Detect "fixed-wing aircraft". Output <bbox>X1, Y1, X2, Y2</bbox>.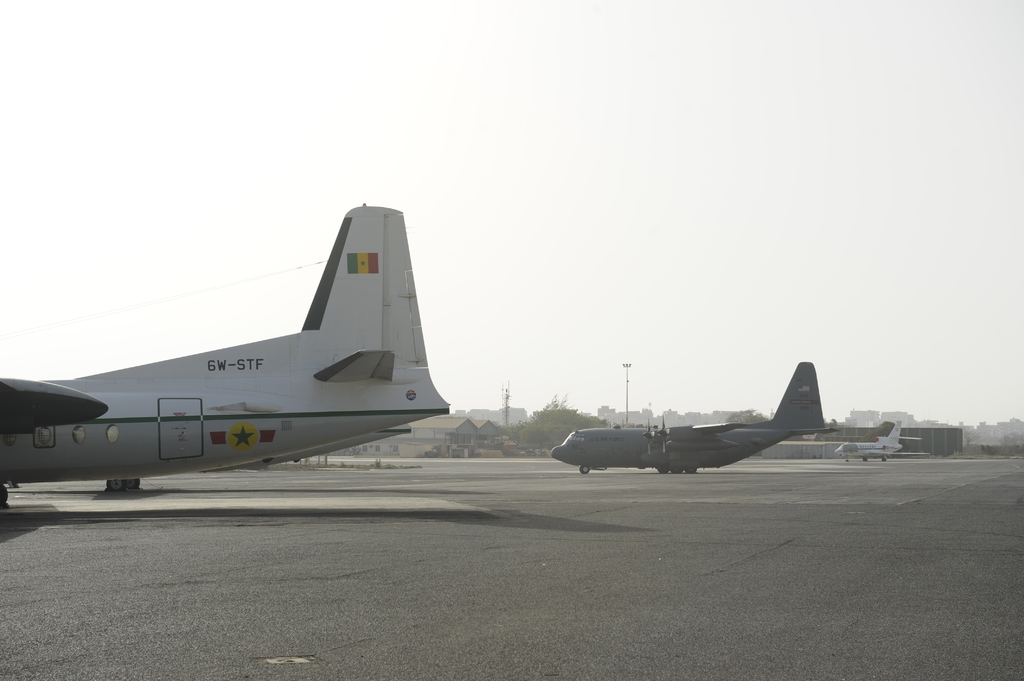
<bbox>0, 204, 460, 508</bbox>.
